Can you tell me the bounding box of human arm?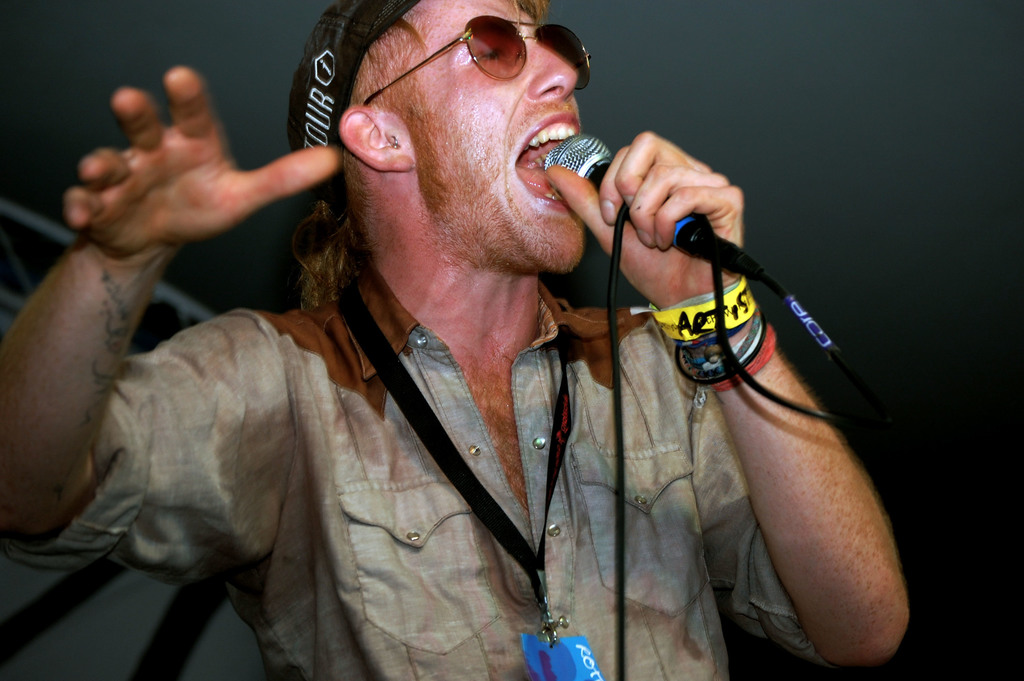
(x1=539, y1=130, x2=918, y2=667).
